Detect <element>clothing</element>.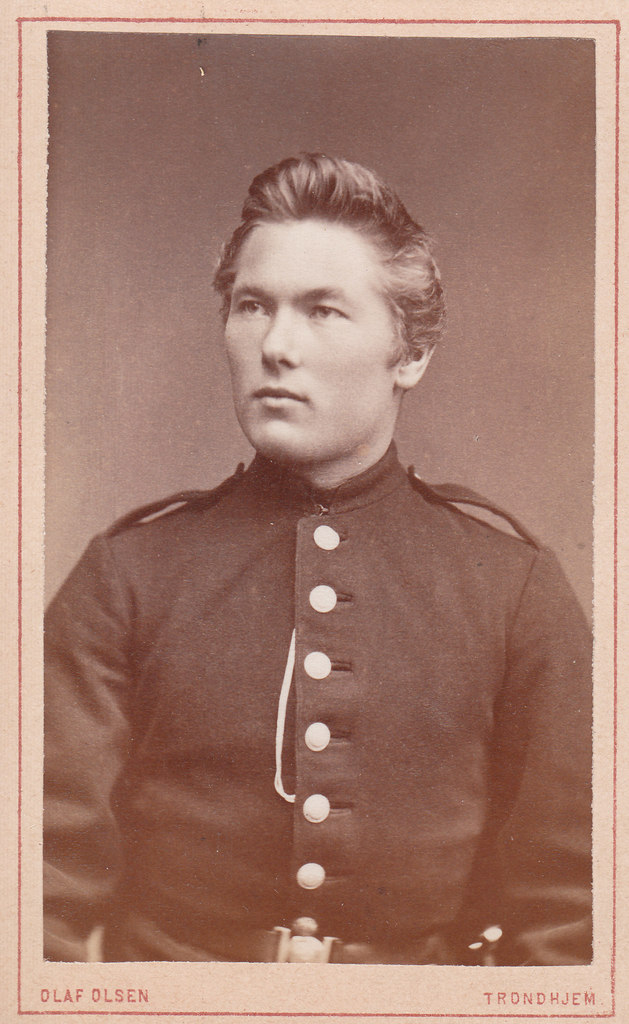
Detected at {"left": 70, "top": 440, "right": 575, "bottom": 924}.
